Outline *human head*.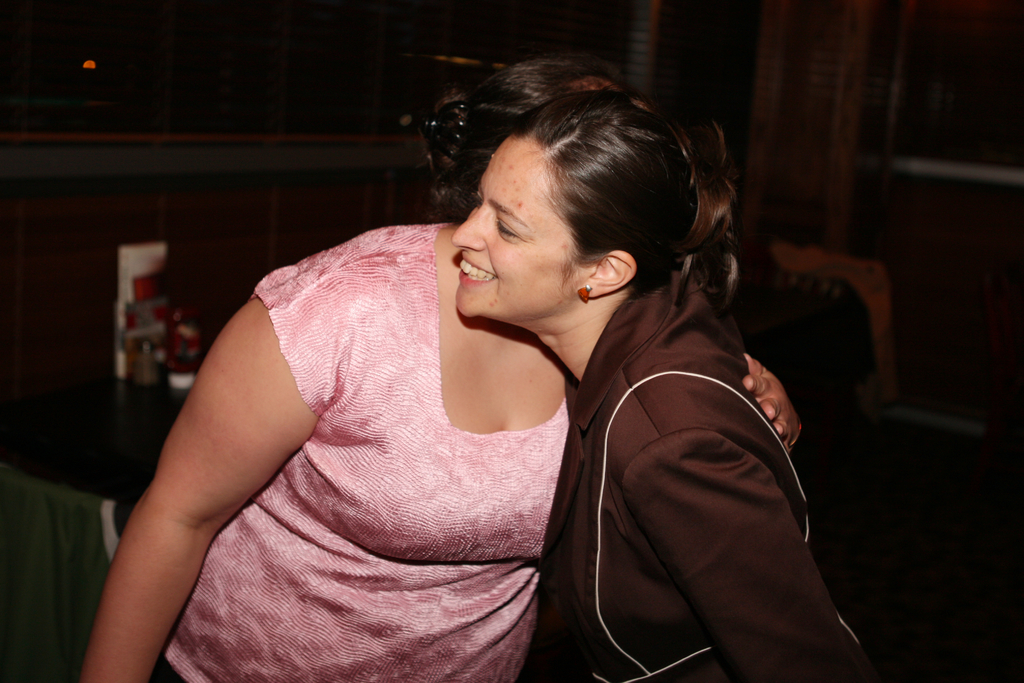
Outline: [left=449, top=79, right=725, bottom=328].
